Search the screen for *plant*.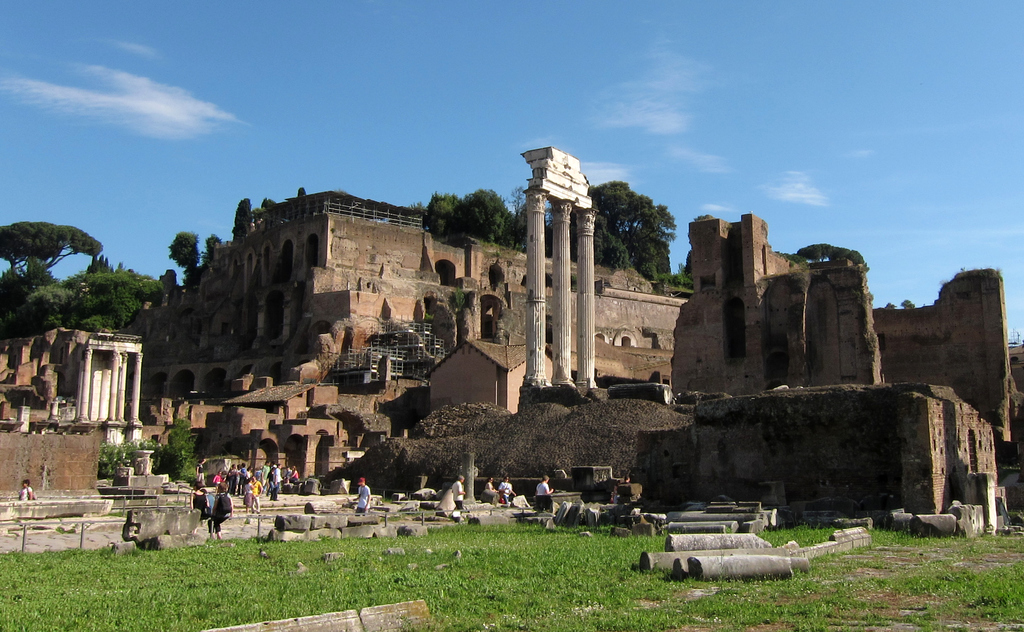
Found at pyautogui.locateOnScreen(331, 185, 348, 197).
